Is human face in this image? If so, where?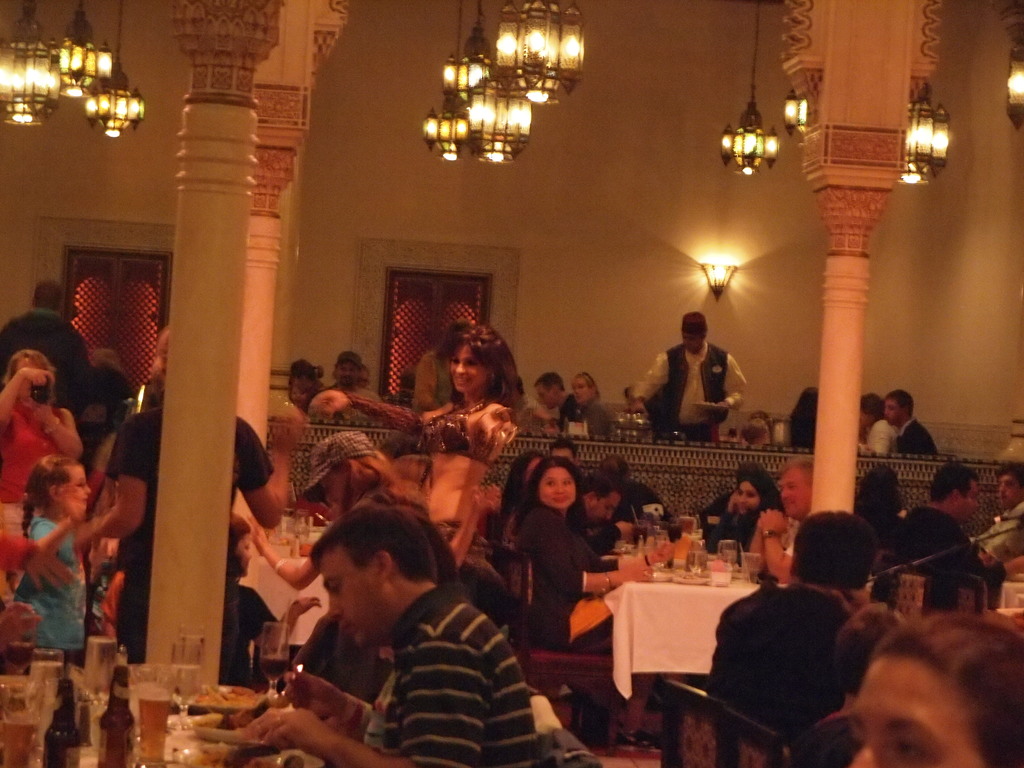
Yes, at pyautogui.locateOnScreen(319, 471, 342, 506).
